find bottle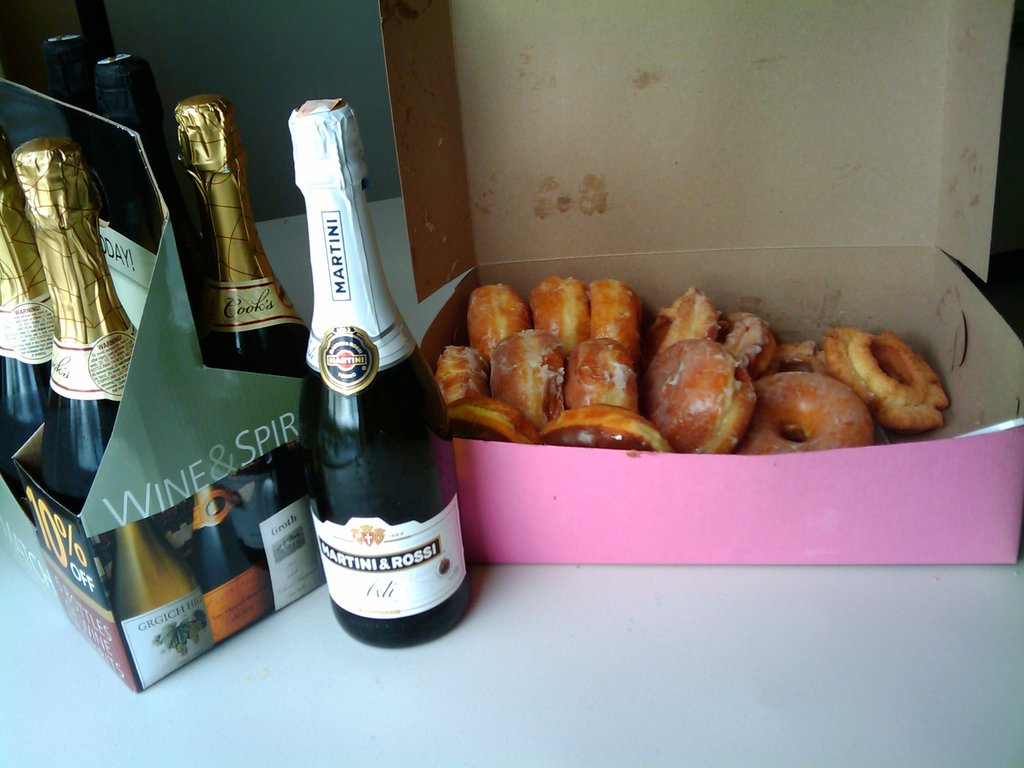
0,170,71,436
